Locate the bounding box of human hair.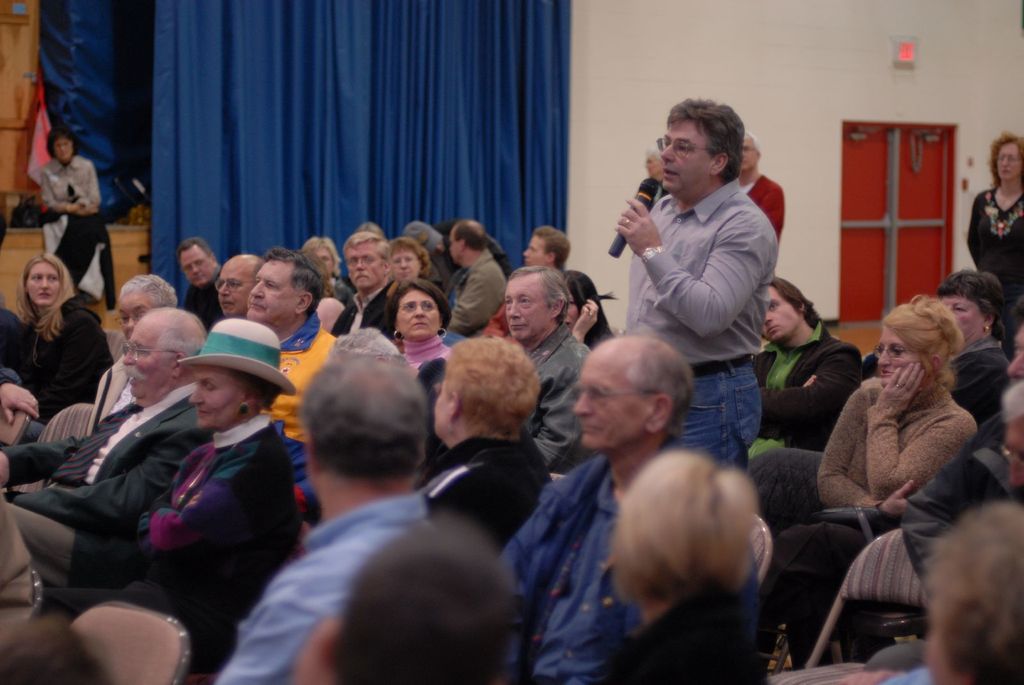
Bounding box: x1=301, y1=236, x2=341, y2=274.
